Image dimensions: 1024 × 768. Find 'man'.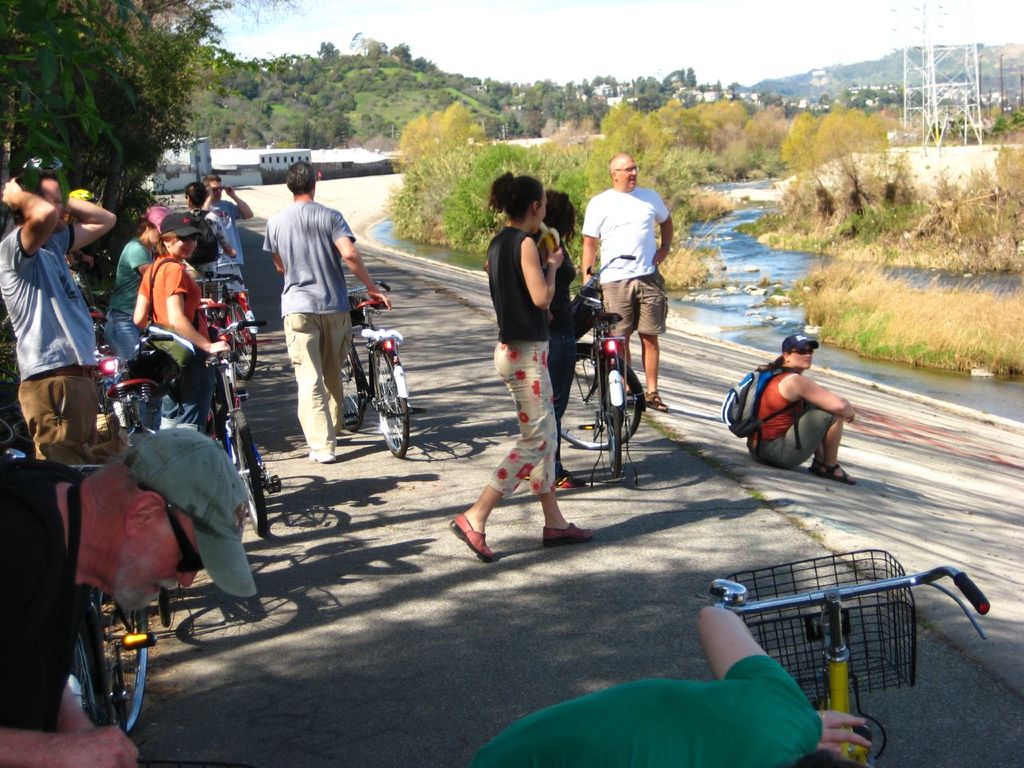
crop(732, 335, 866, 488).
